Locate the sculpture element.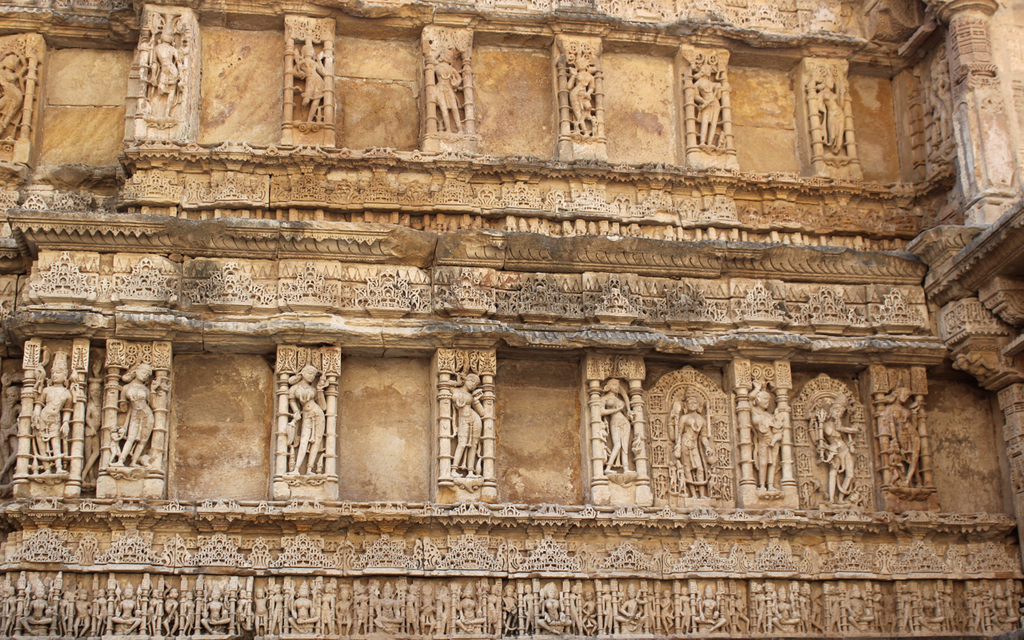
Element bbox: left=785, top=375, right=889, bottom=517.
